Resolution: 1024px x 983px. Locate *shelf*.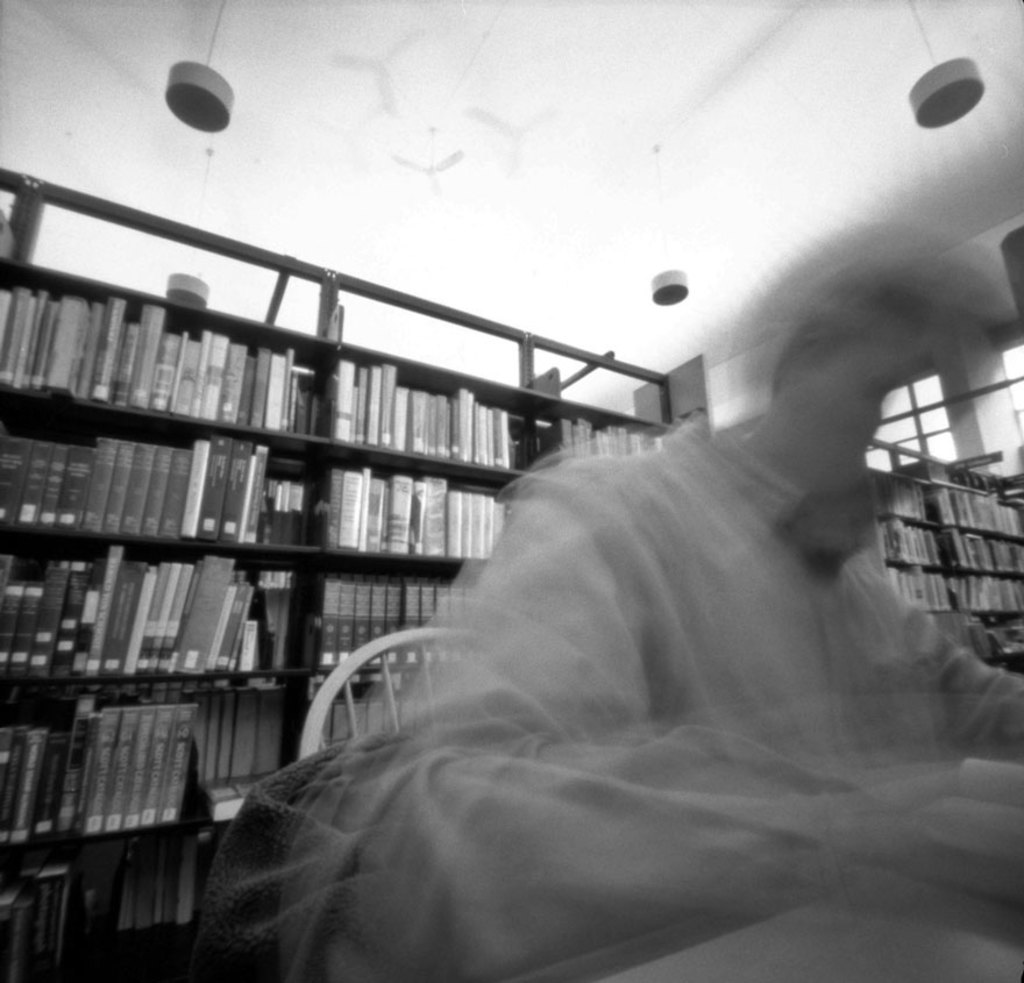
rect(868, 471, 934, 522).
